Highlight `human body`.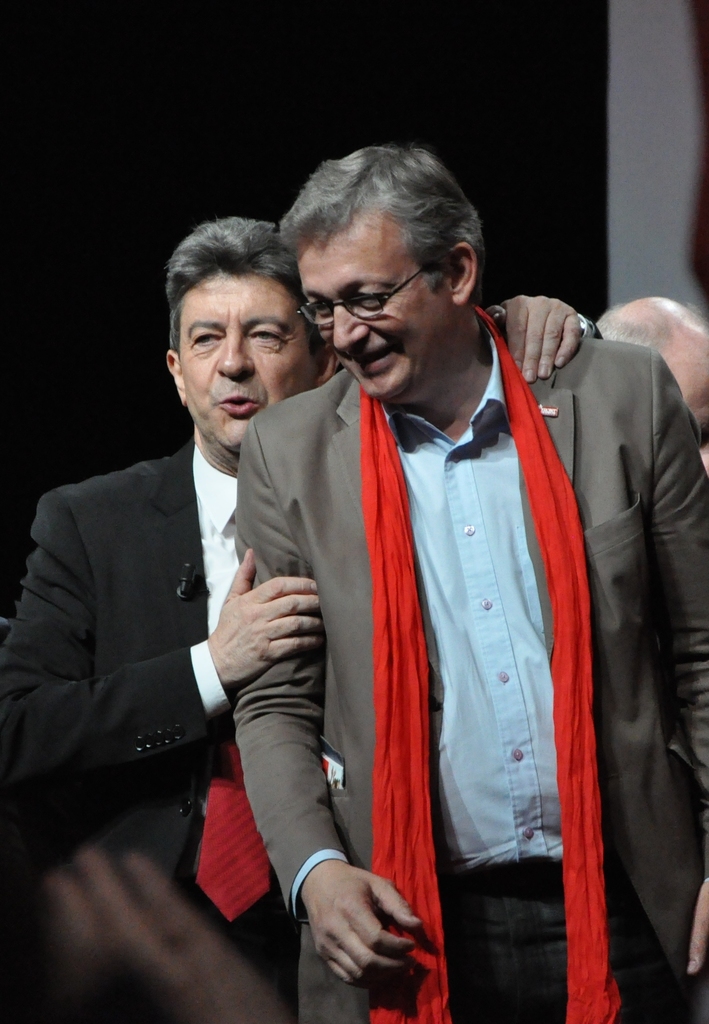
Highlighted region: bbox=(0, 319, 589, 1023).
